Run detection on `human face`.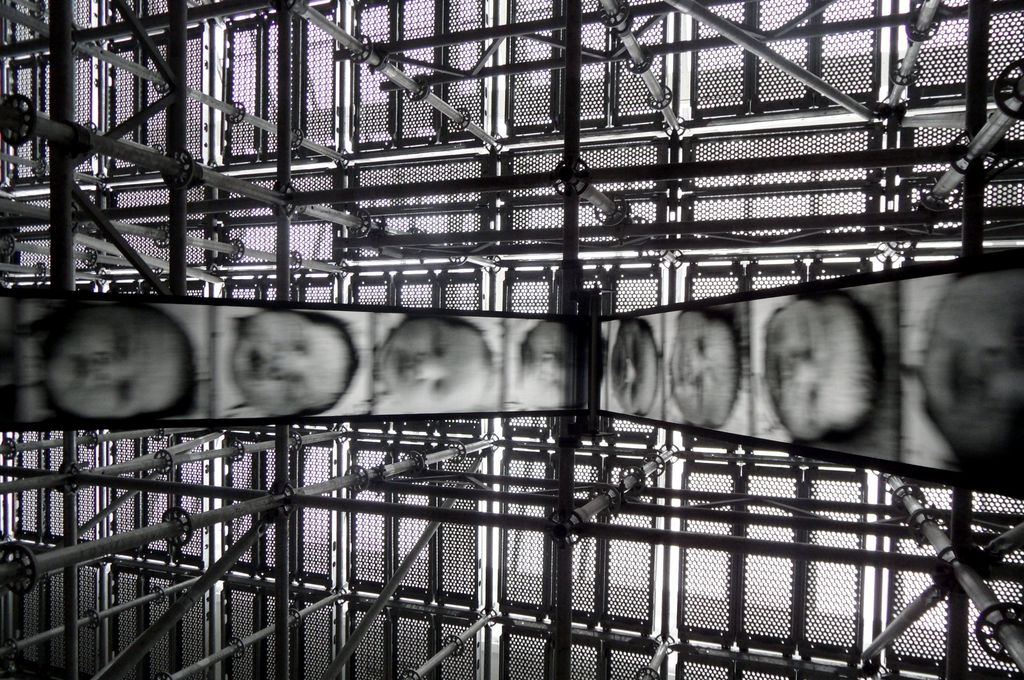
Result: locate(234, 310, 342, 419).
